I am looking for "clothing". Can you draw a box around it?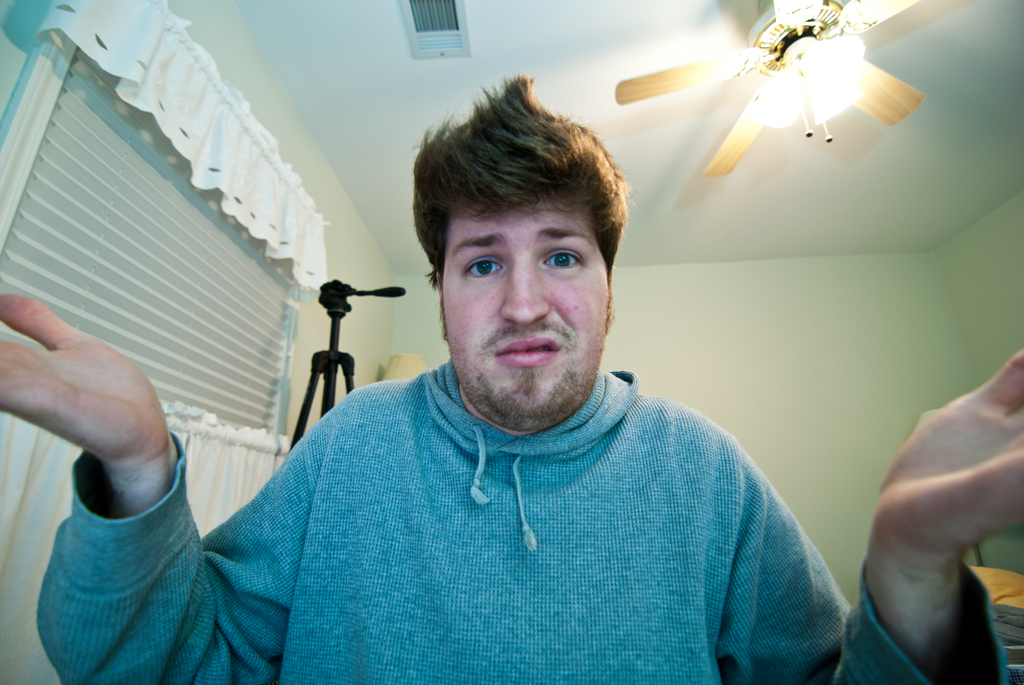
Sure, the bounding box is 36,356,1006,684.
